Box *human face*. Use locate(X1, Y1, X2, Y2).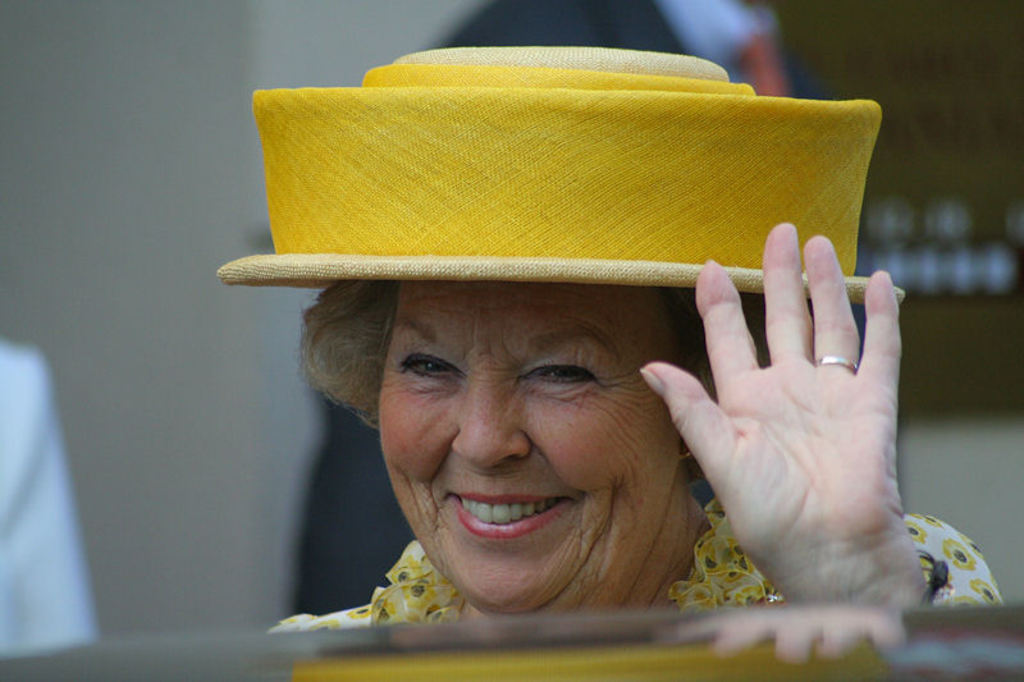
locate(376, 285, 672, 618).
